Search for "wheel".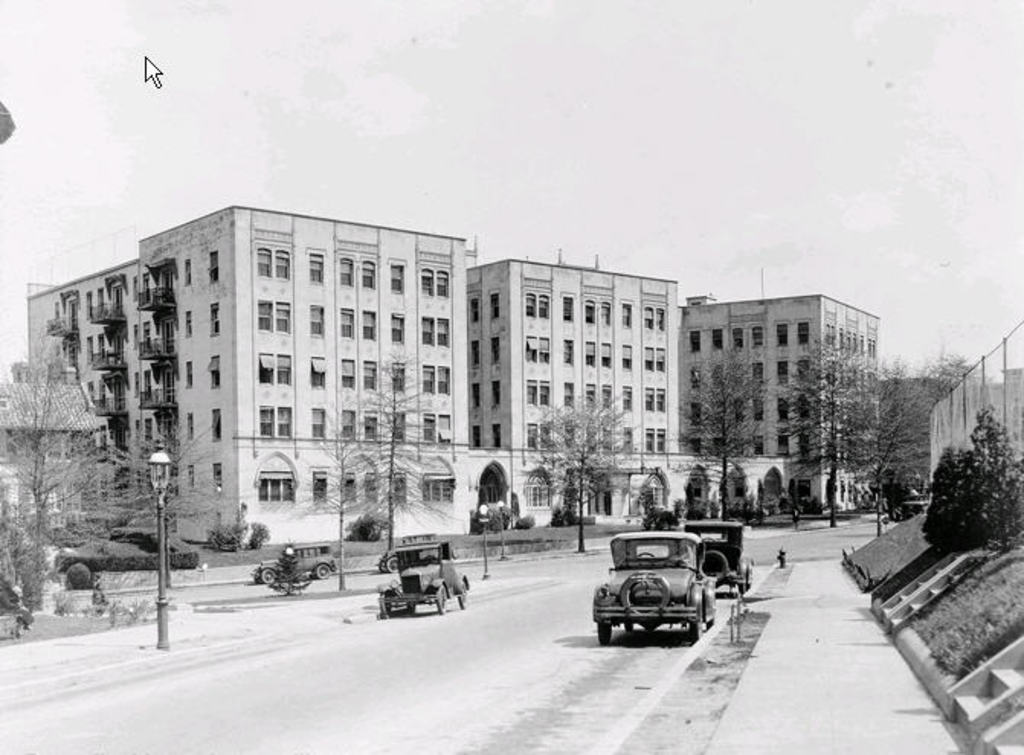
Found at box=[319, 561, 331, 581].
